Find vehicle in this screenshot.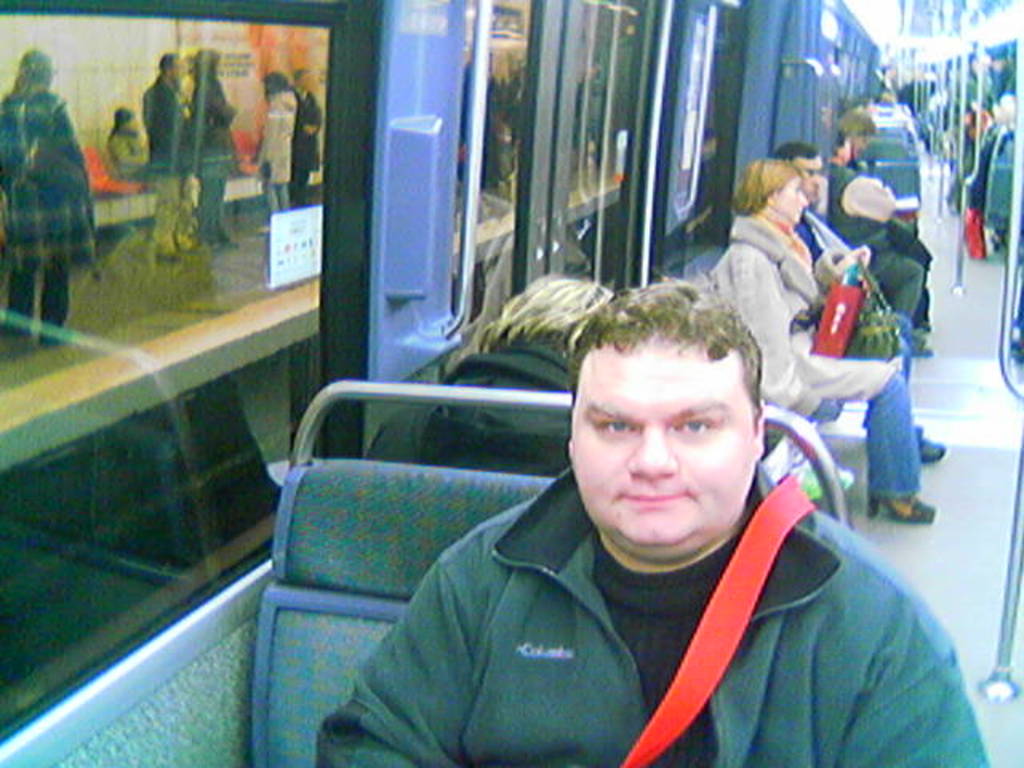
The bounding box for vehicle is 46,50,1023,766.
